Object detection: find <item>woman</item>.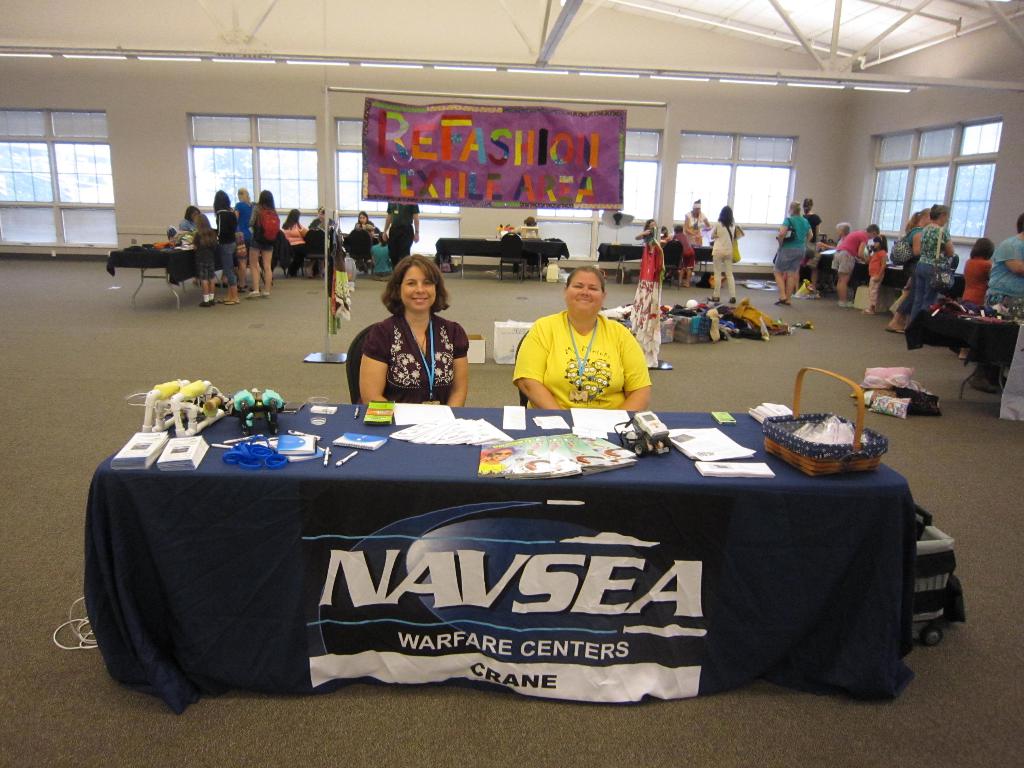
(796, 204, 826, 287).
